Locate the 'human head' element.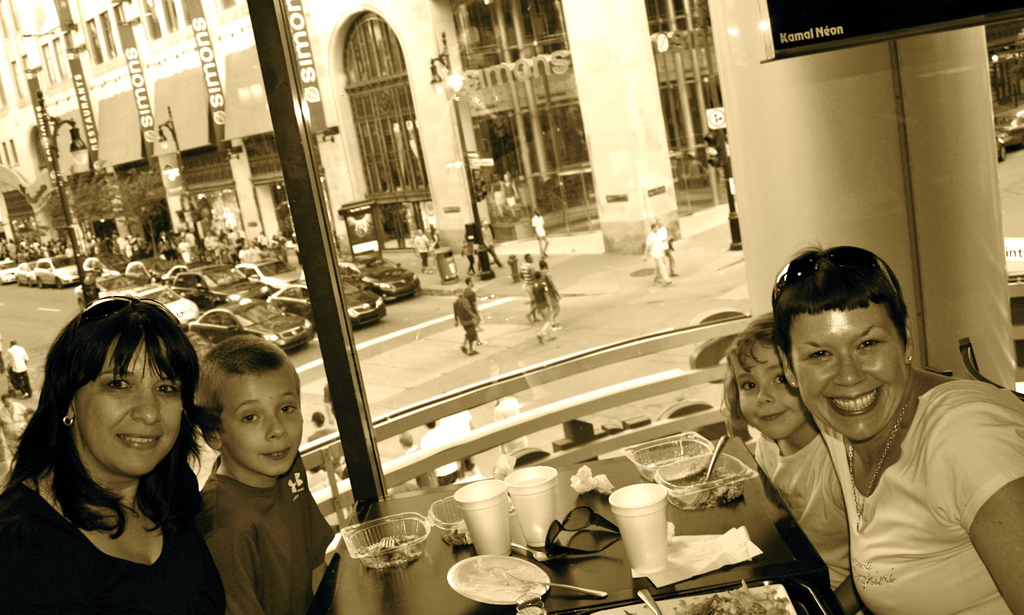
Element bbox: {"left": 191, "top": 334, "right": 304, "bottom": 475}.
